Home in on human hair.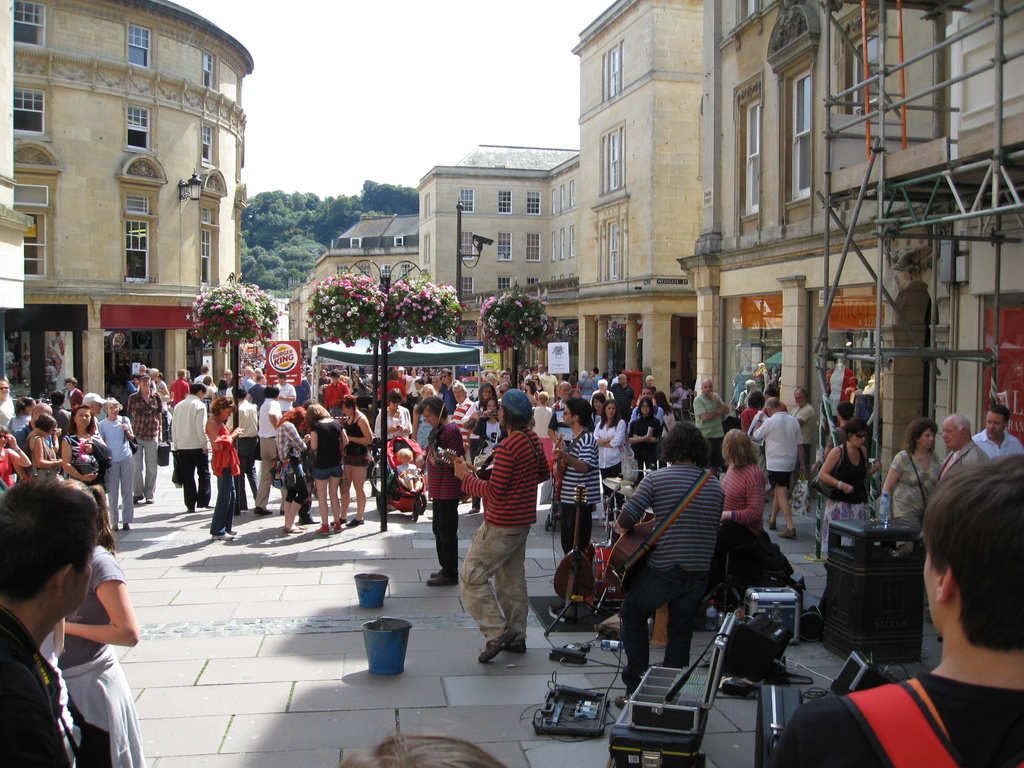
Homed in at <bbox>338, 394, 355, 424</bbox>.
